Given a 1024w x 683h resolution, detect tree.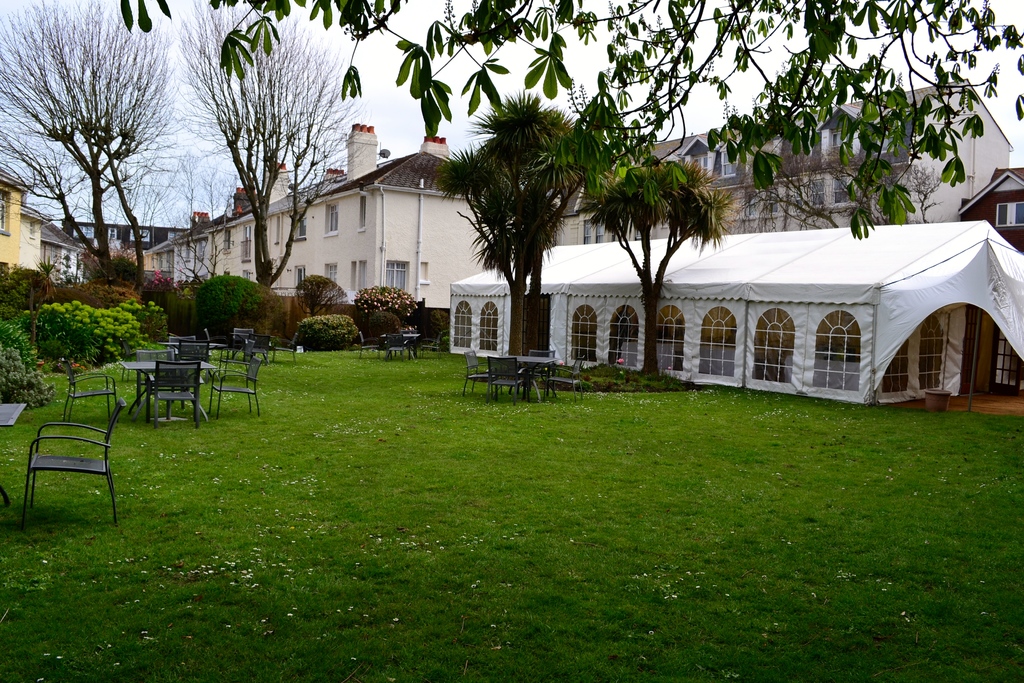
726/126/947/230.
